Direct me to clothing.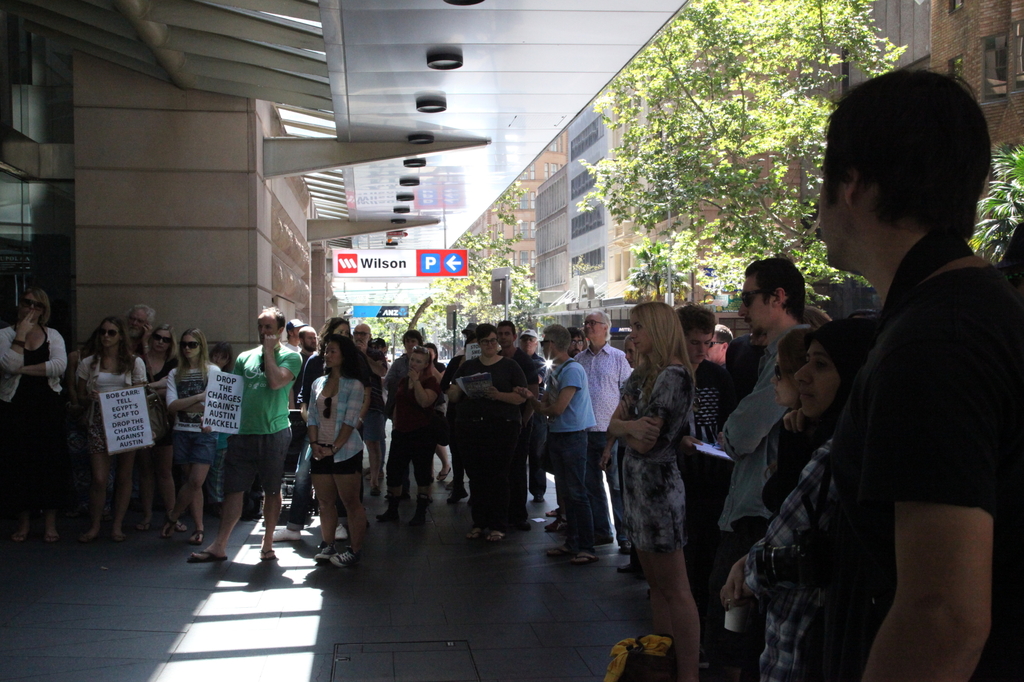
Direction: locate(753, 420, 853, 681).
